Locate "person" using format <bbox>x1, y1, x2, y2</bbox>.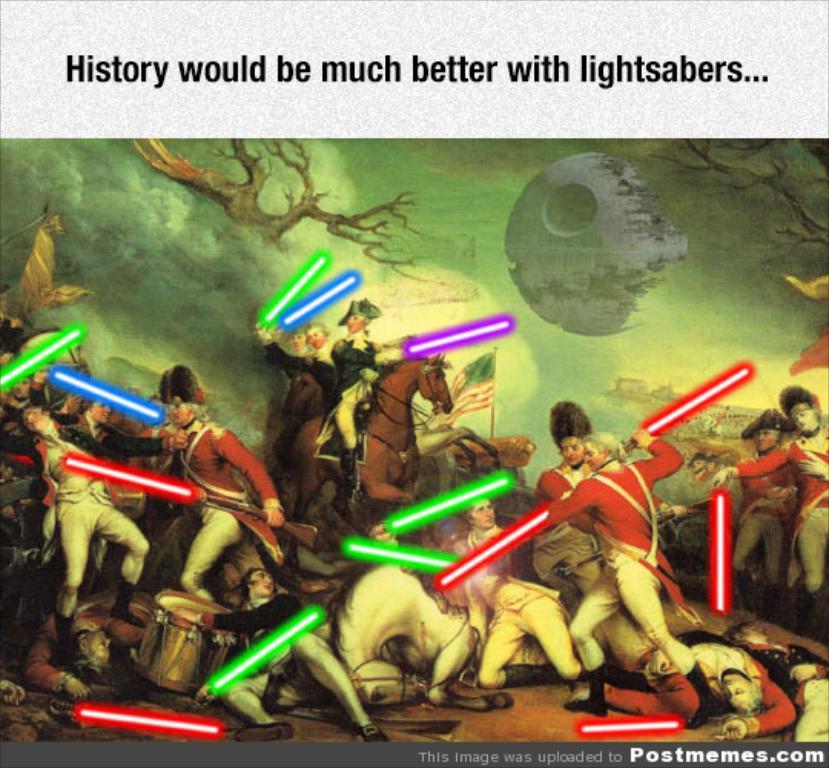
<bbox>542, 427, 686, 719</bbox>.
